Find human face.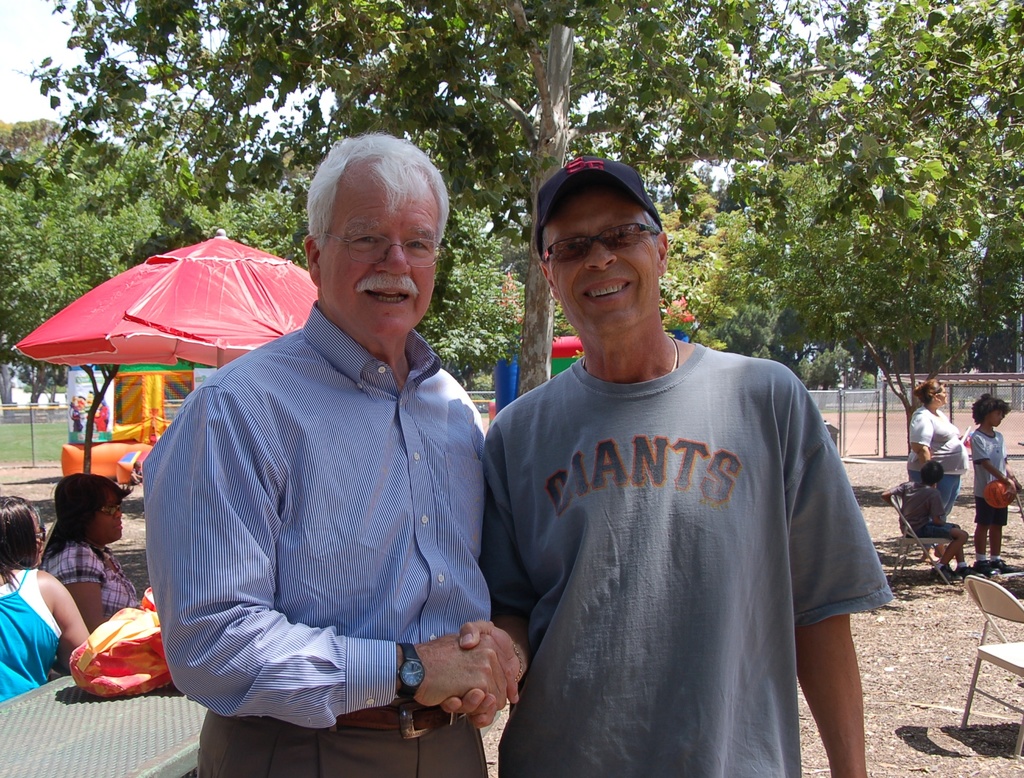
936 386 952 405.
